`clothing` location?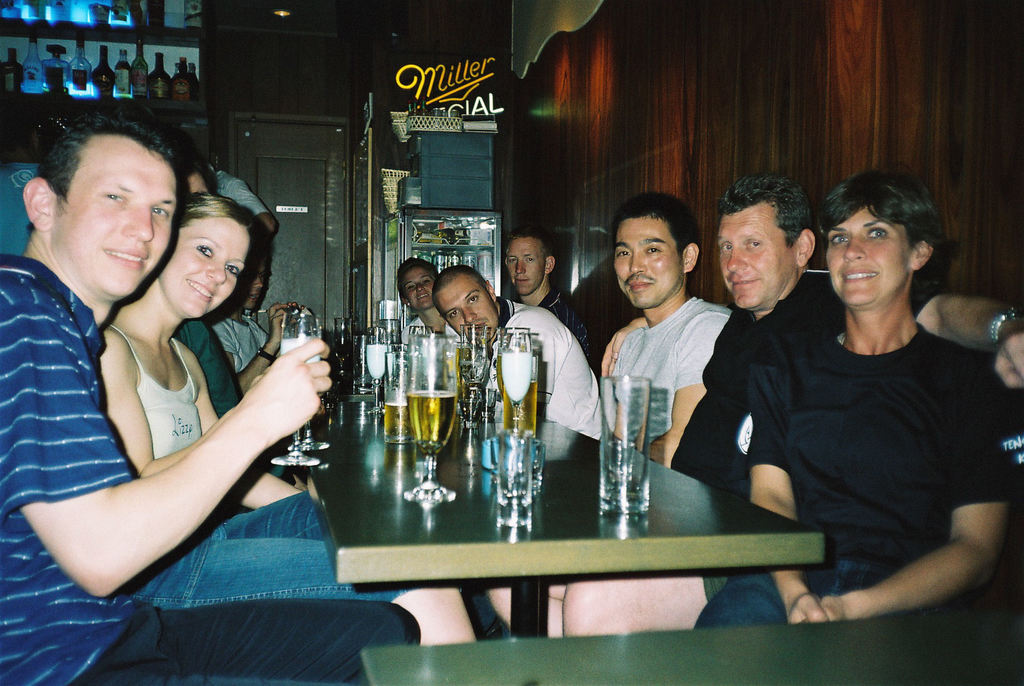
detection(210, 315, 270, 372)
